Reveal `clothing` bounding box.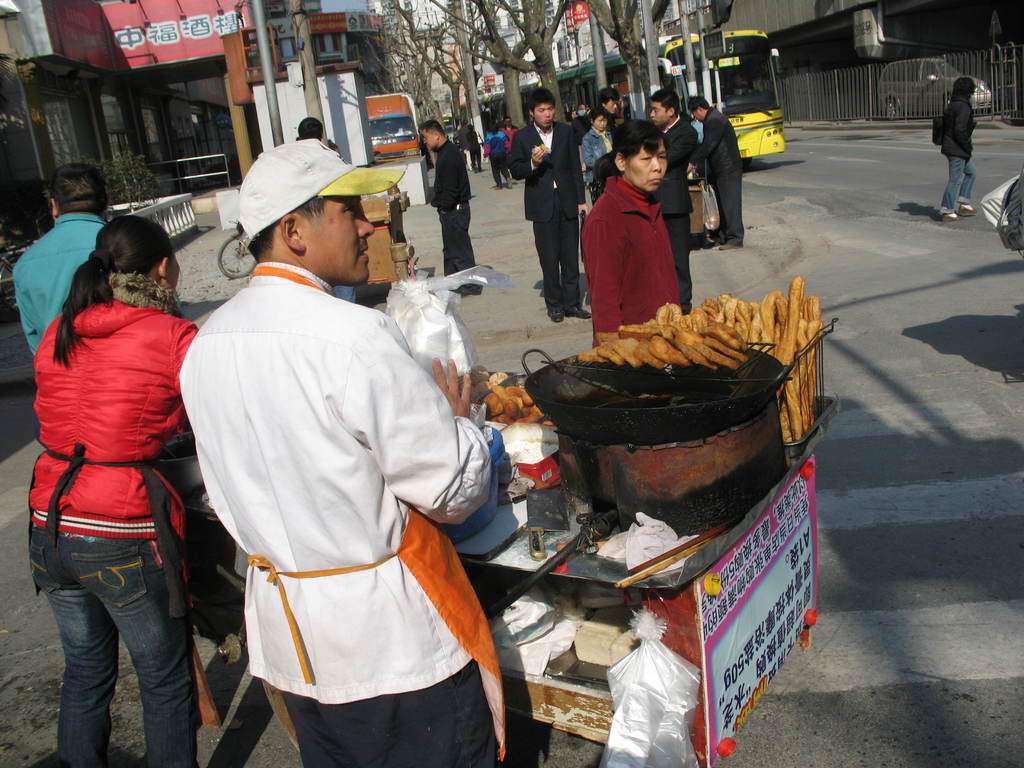
Revealed: 569 115 591 152.
